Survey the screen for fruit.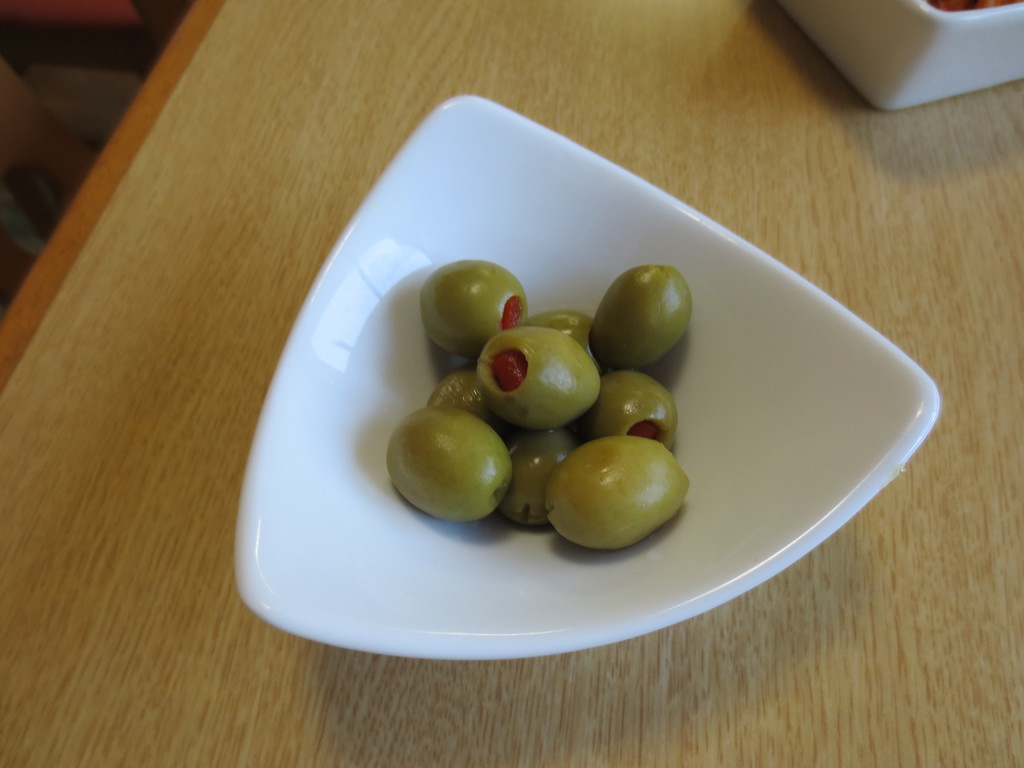
Survey found: Rect(589, 369, 680, 452).
